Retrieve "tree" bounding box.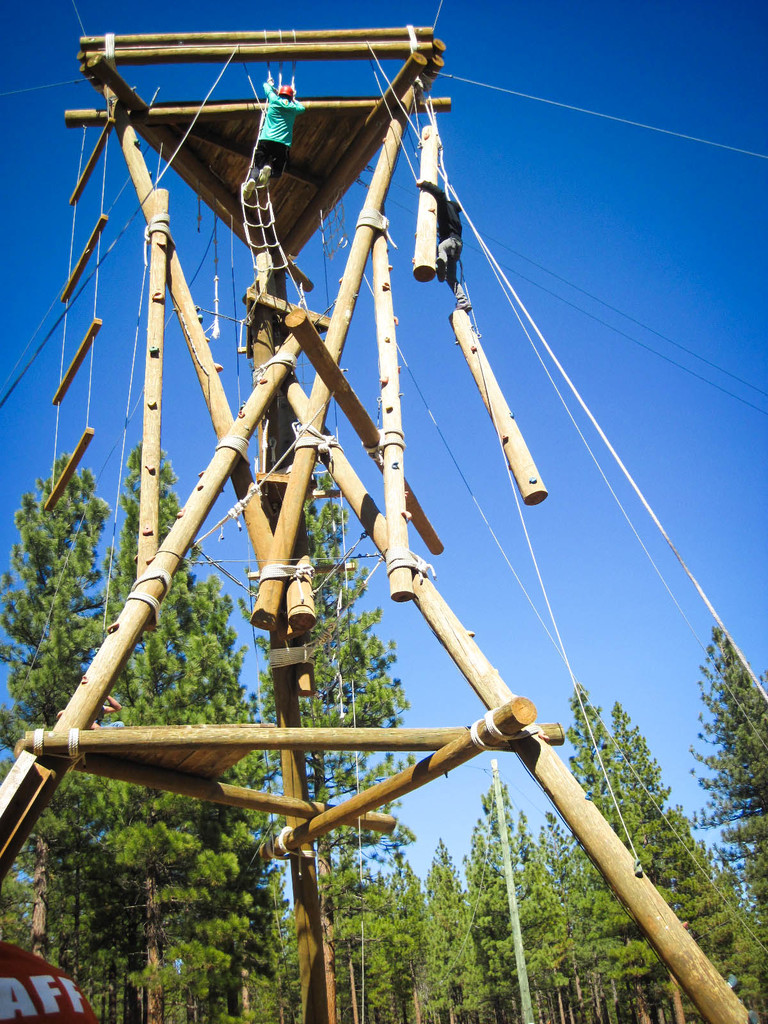
Bounding box: box(232, 413, 428, 1023).
